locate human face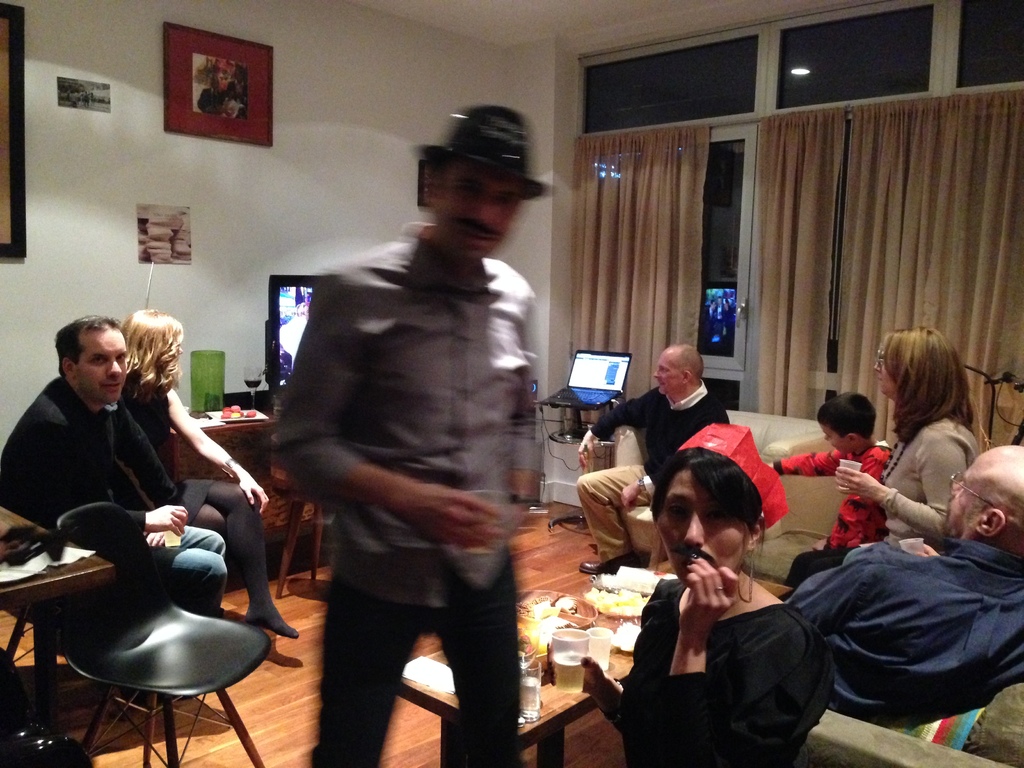
[left=659, top=467, right=742, bottom=586]
